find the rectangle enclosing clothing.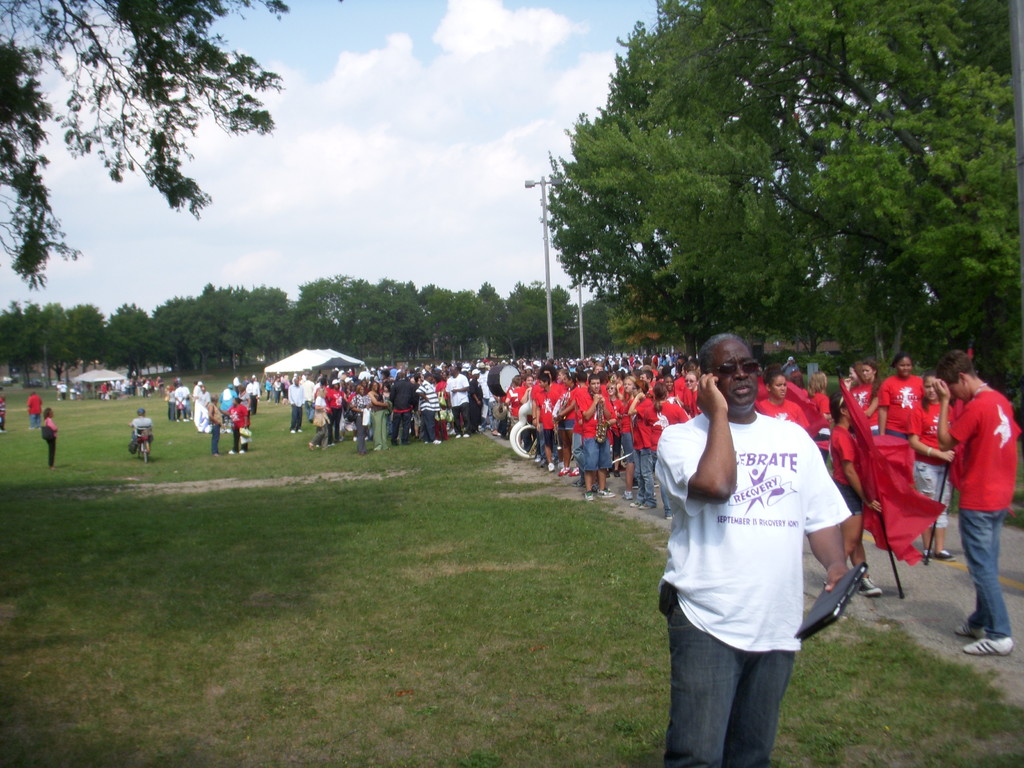
crop(27, 396, 42, 429).
